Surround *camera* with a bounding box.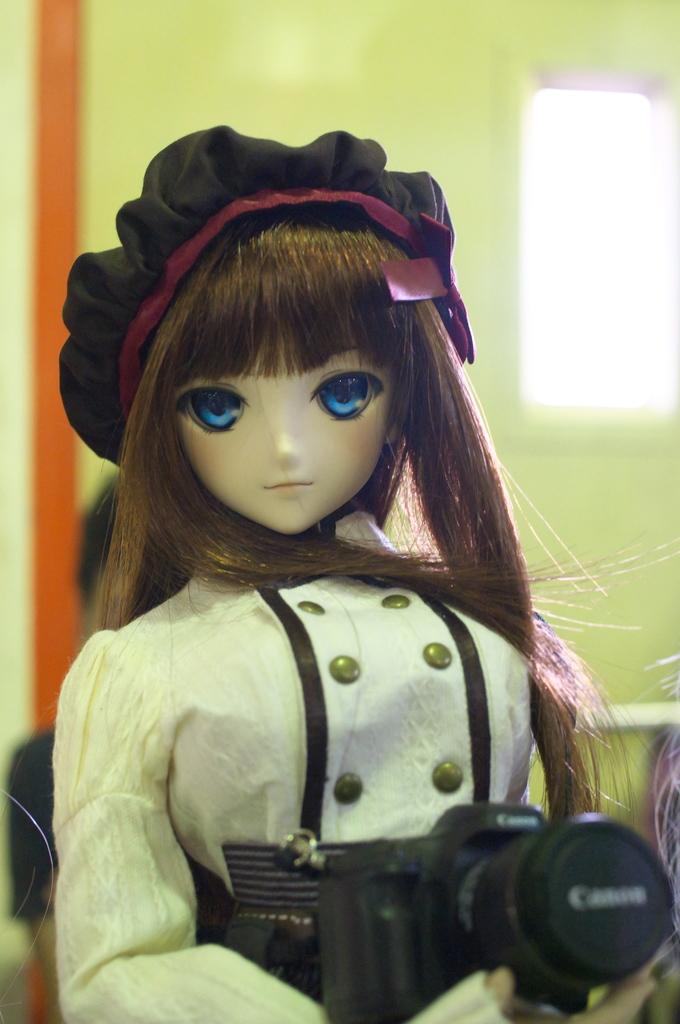
[434, 802, 676, 1011].
